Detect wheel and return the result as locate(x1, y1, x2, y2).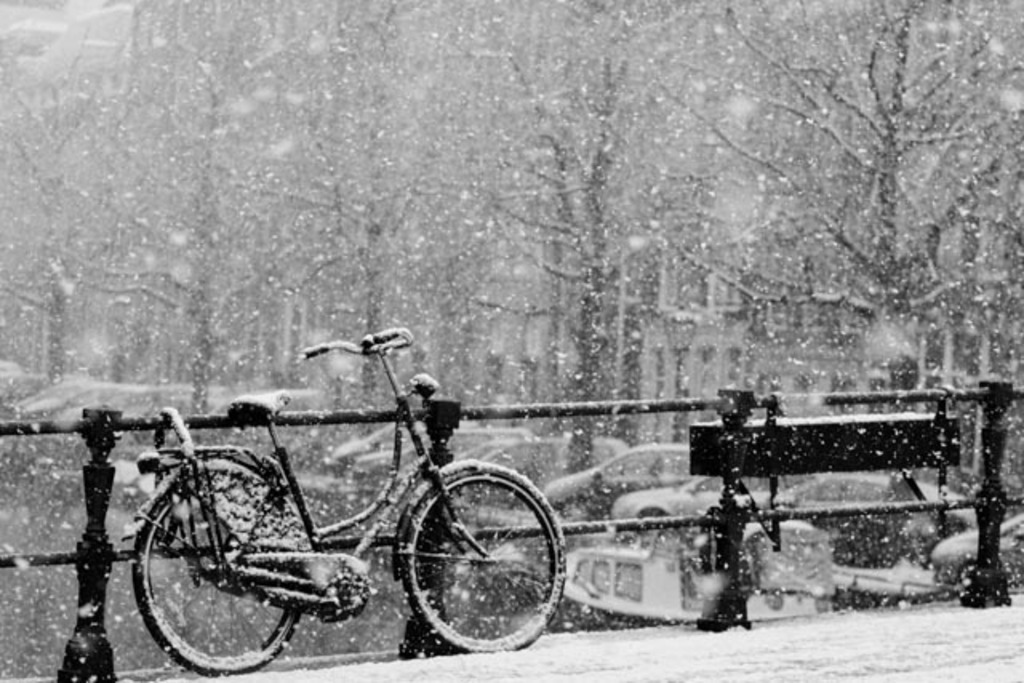
locate(389, 456, 573, 678).
